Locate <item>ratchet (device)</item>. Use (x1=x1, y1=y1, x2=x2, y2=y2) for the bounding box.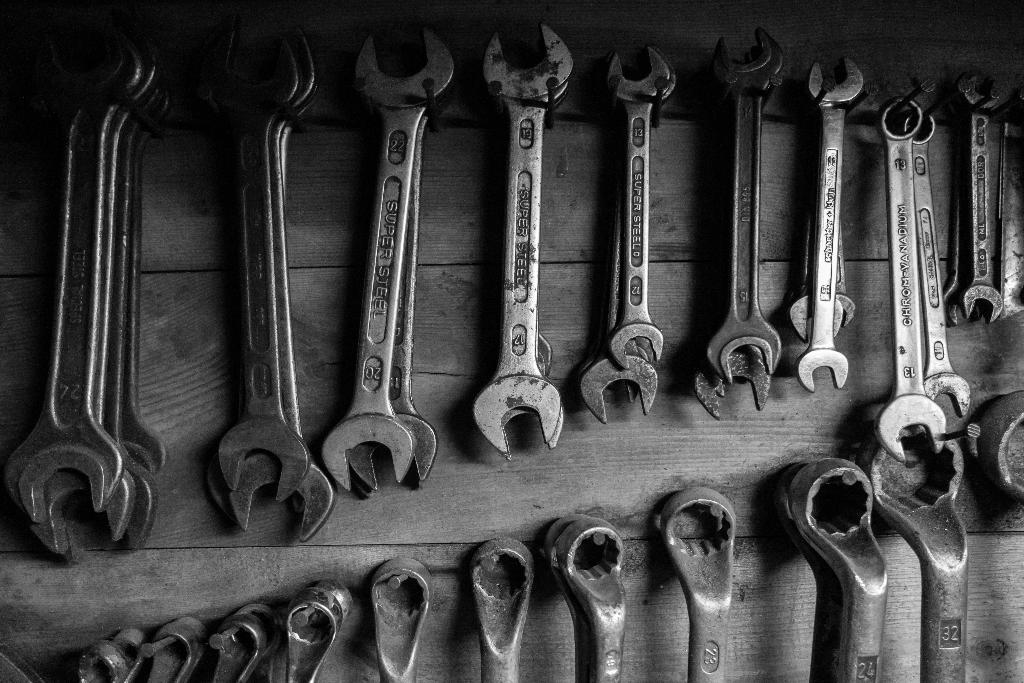
(x1=607, y1=41, x2=666, y2=368).
